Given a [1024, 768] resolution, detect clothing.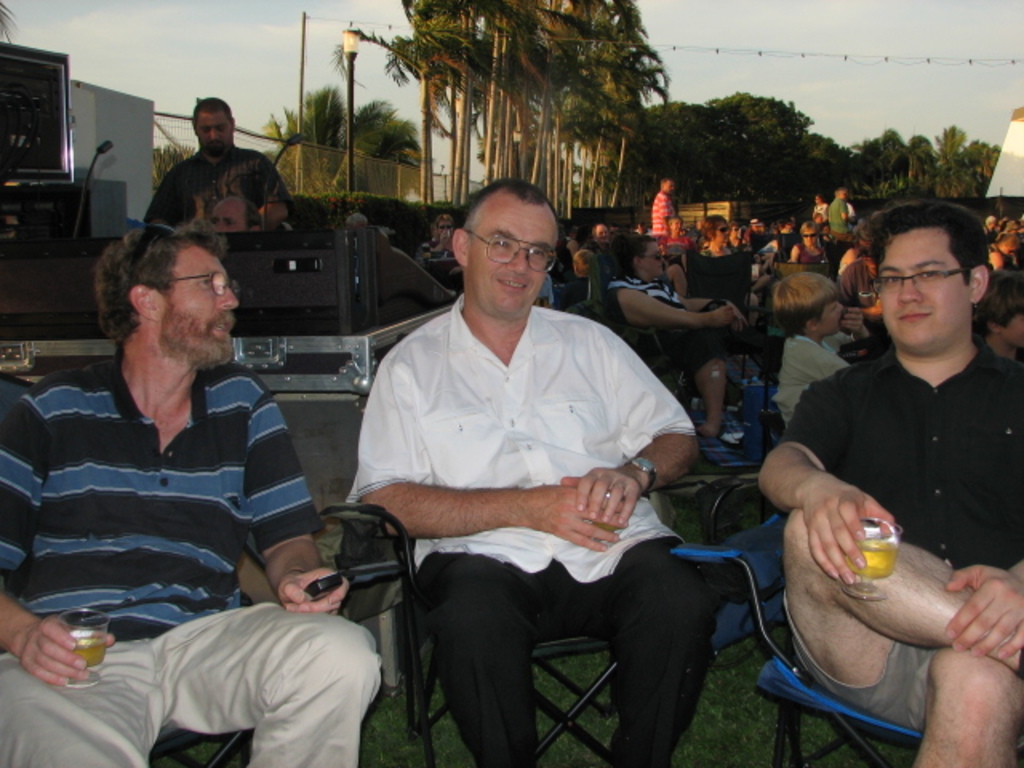
select_region(144, 149, 296, 221).
